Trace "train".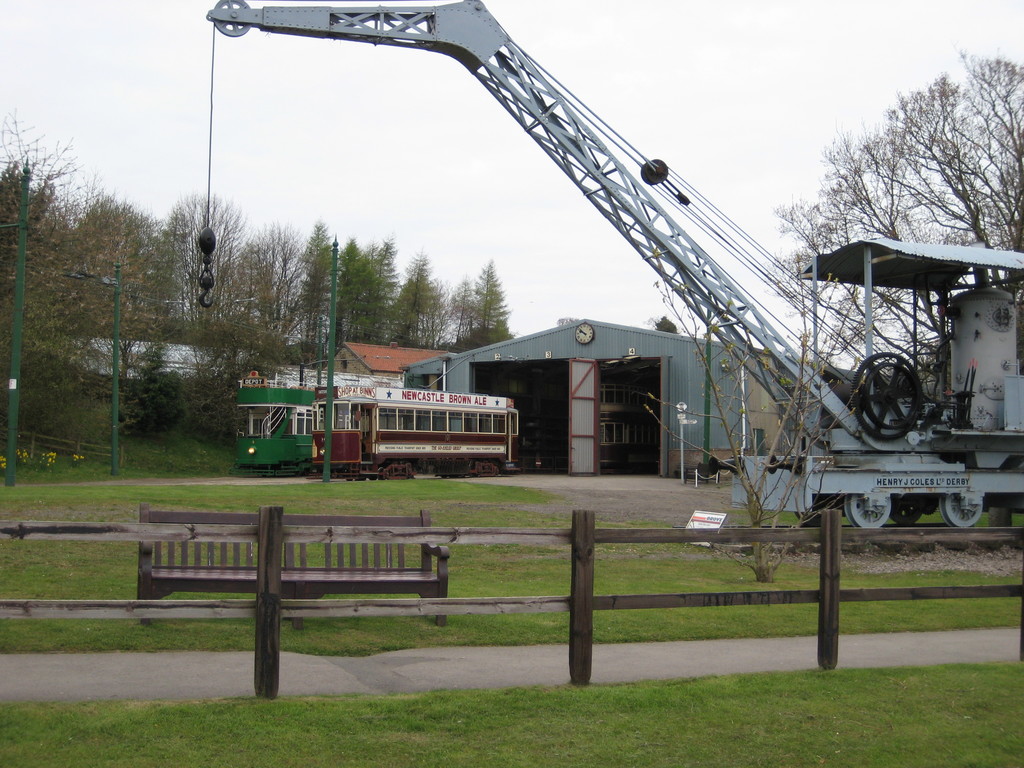
Traced to x1=239 y1=365 x2=524 y2=484.
